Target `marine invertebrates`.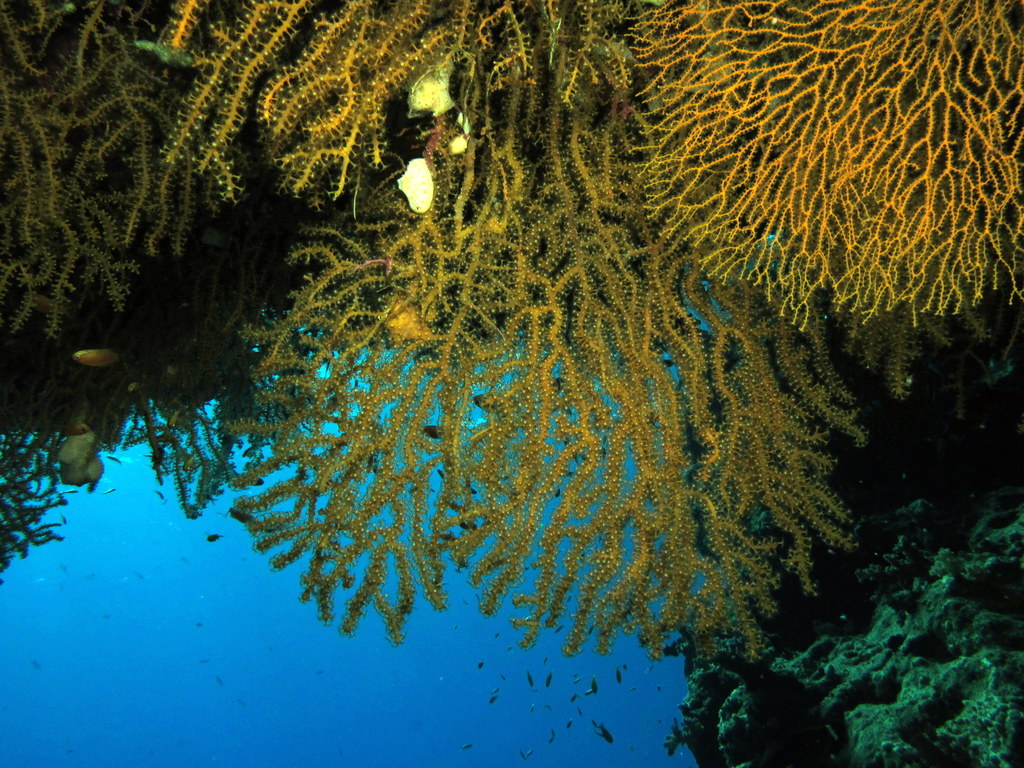
Target region: detection(638, 0, 1023, 344).
